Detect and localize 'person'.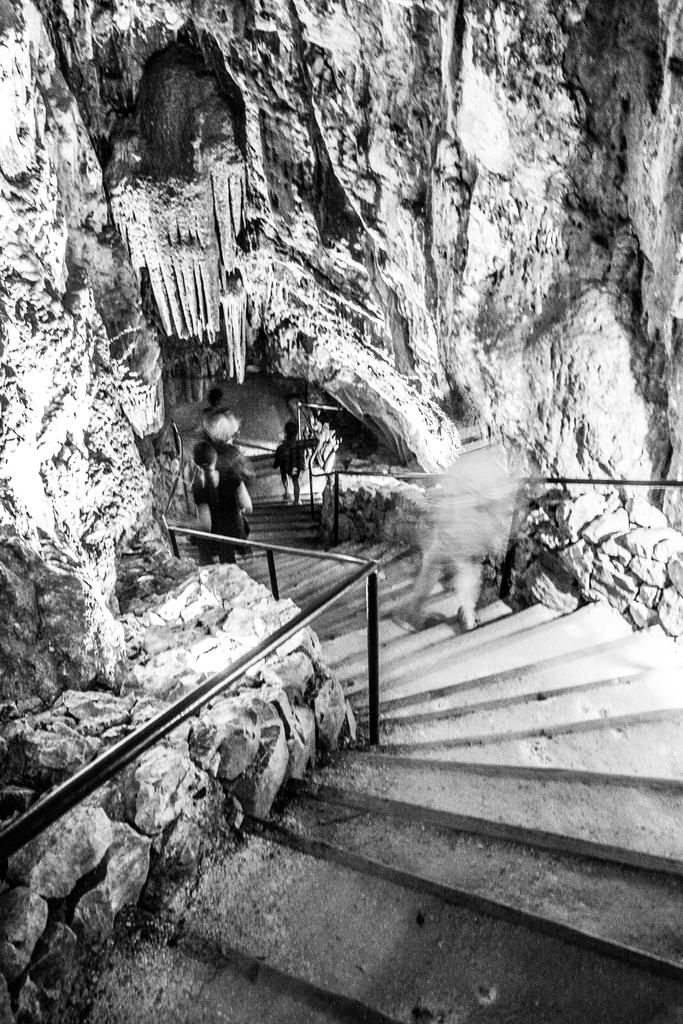
Localized at <bbox>273, 392, 320, 509</bbox>.
